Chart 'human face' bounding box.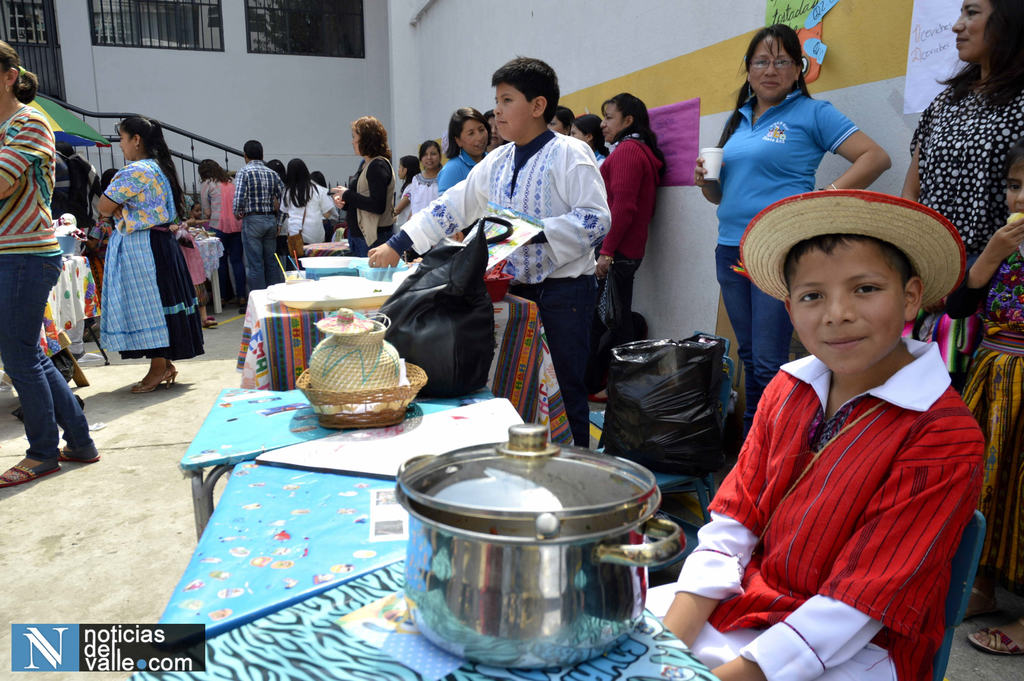
Charted: [1007,160,1023,217].
